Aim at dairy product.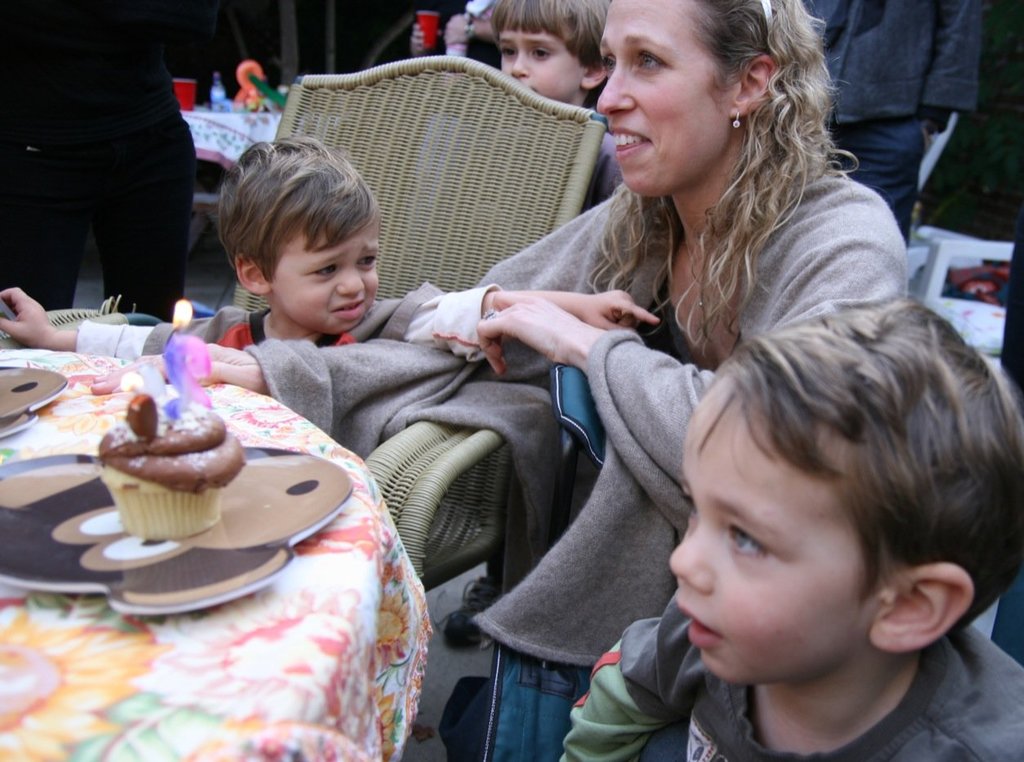
Aimed at rect(98, 406, 248, 500).
